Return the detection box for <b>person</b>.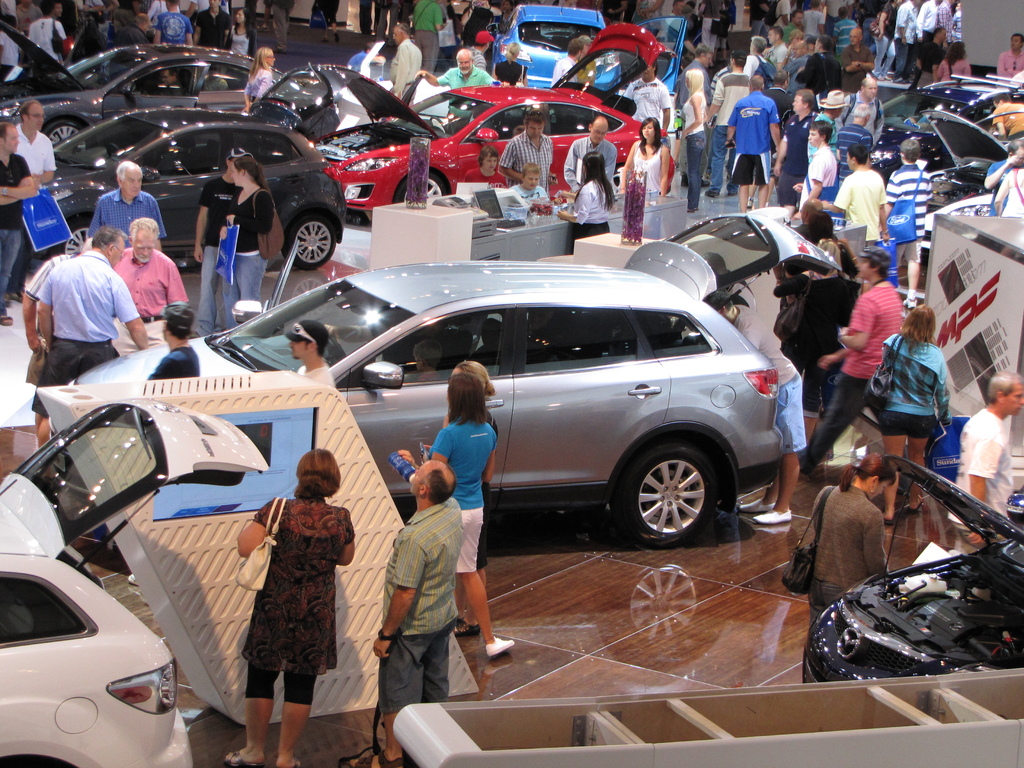
(x1=799, y1=114, x2=840, y2=221).
